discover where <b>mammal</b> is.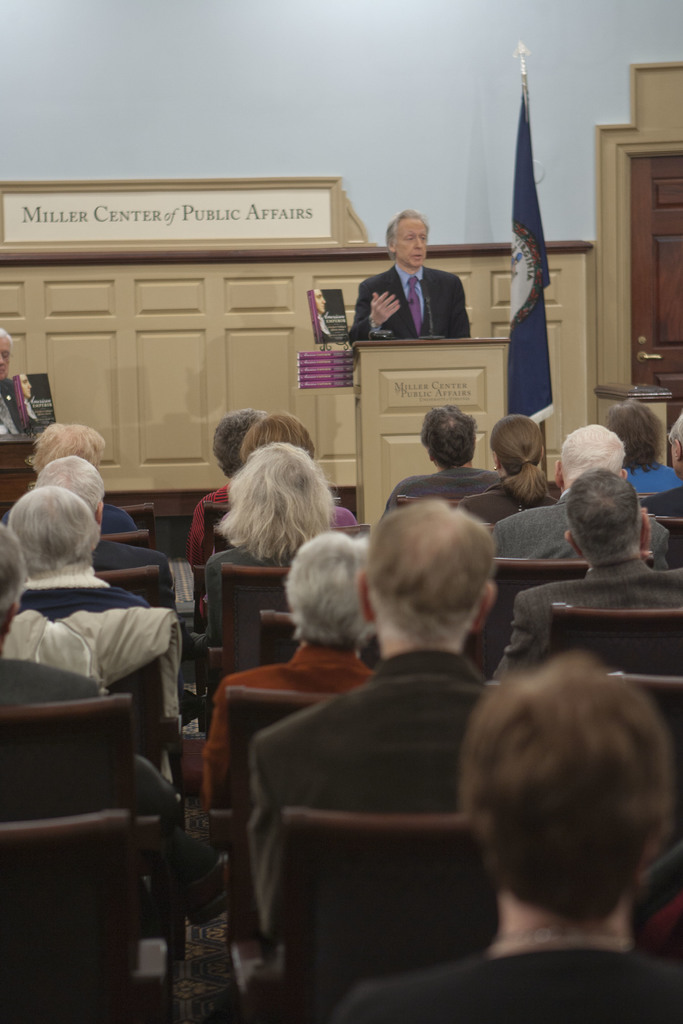
Discovered at box=[0, 326, 19, 435].
